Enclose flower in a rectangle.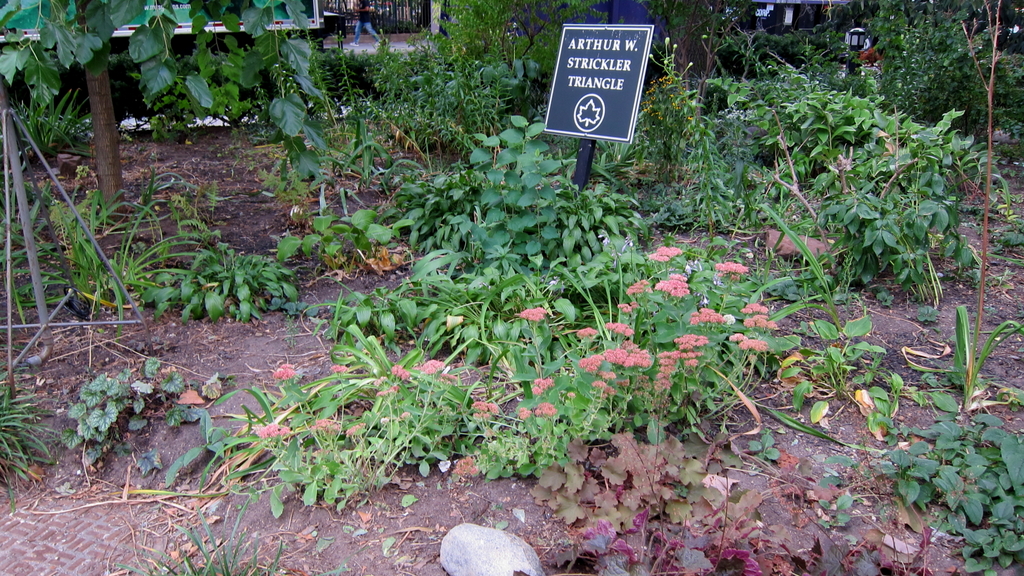
<bbox>257, 422, 289, 435</bbox>.
